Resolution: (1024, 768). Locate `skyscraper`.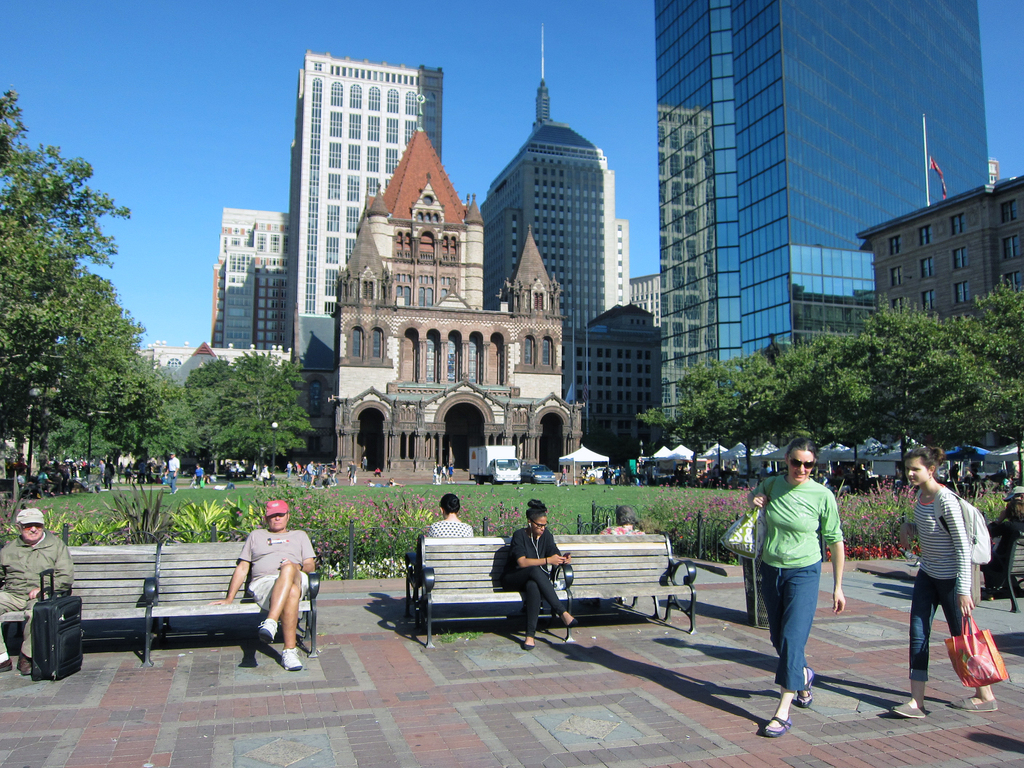
209,204,290,364.
